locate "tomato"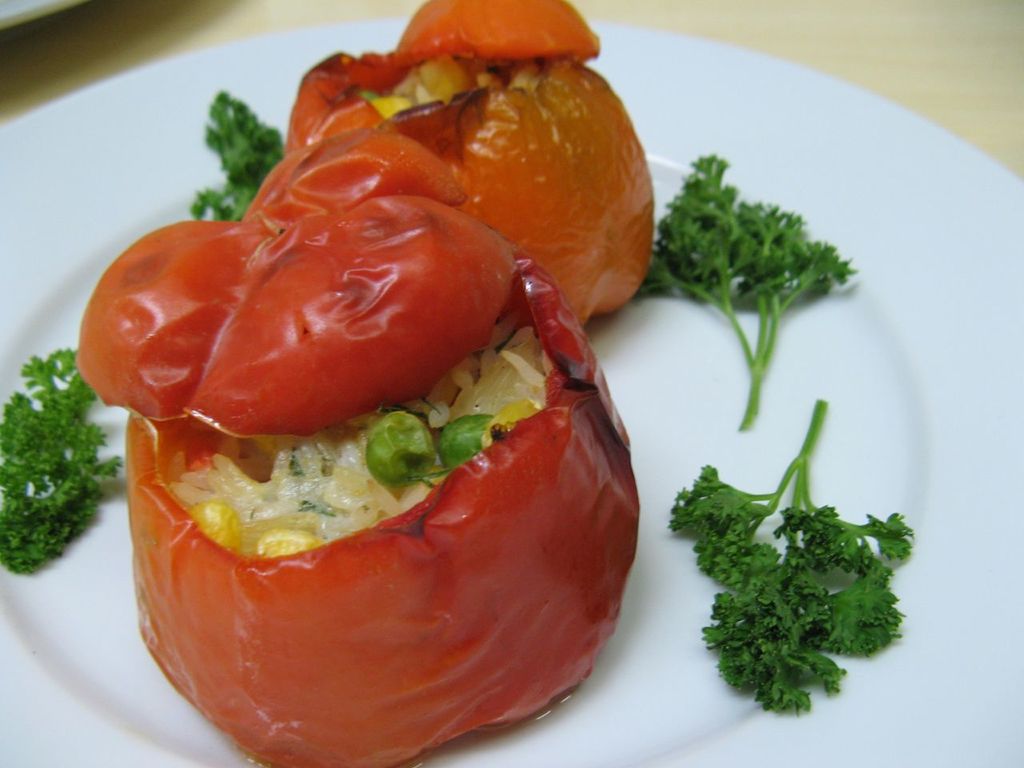
detection(76, 132, 647, 767)
